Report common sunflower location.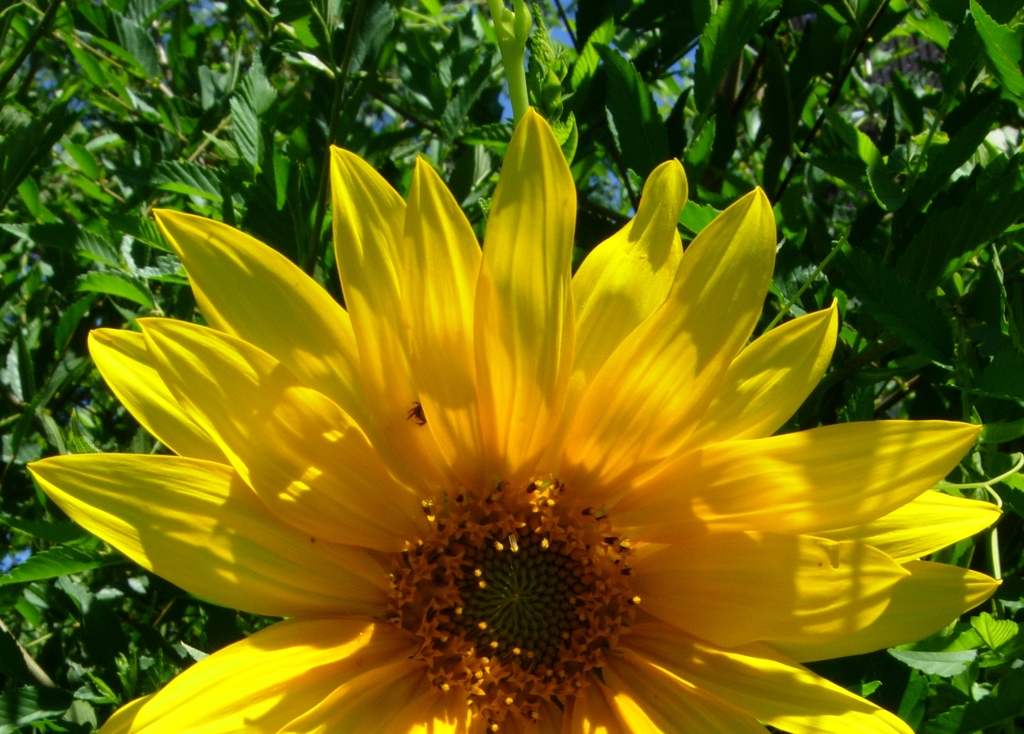
Report: {"left": 56, "top": 135, "right": 1011, "bottom": 733}.
